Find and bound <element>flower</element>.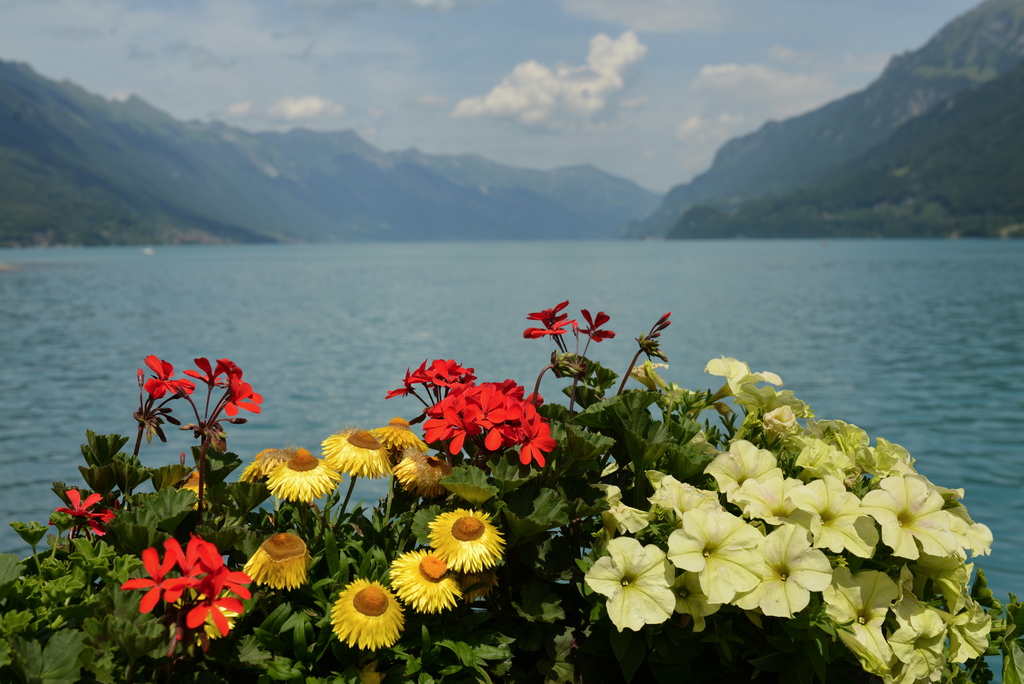
Bound: crop(420, 504, 506, 574).
